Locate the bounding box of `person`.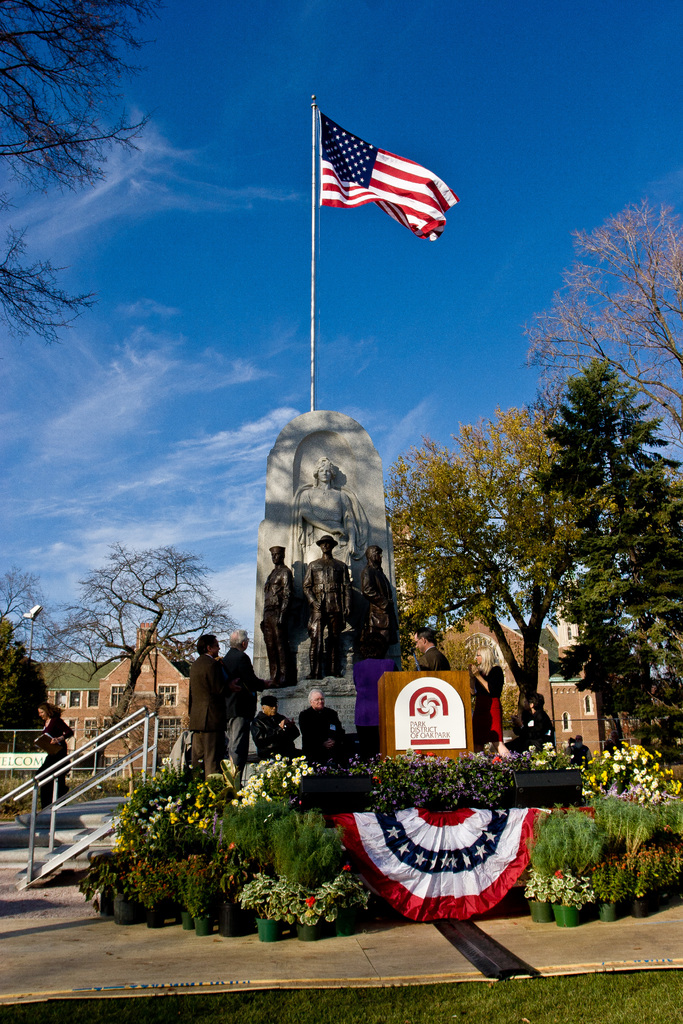
Bounding box: detection(292, 456, 370, 596).
